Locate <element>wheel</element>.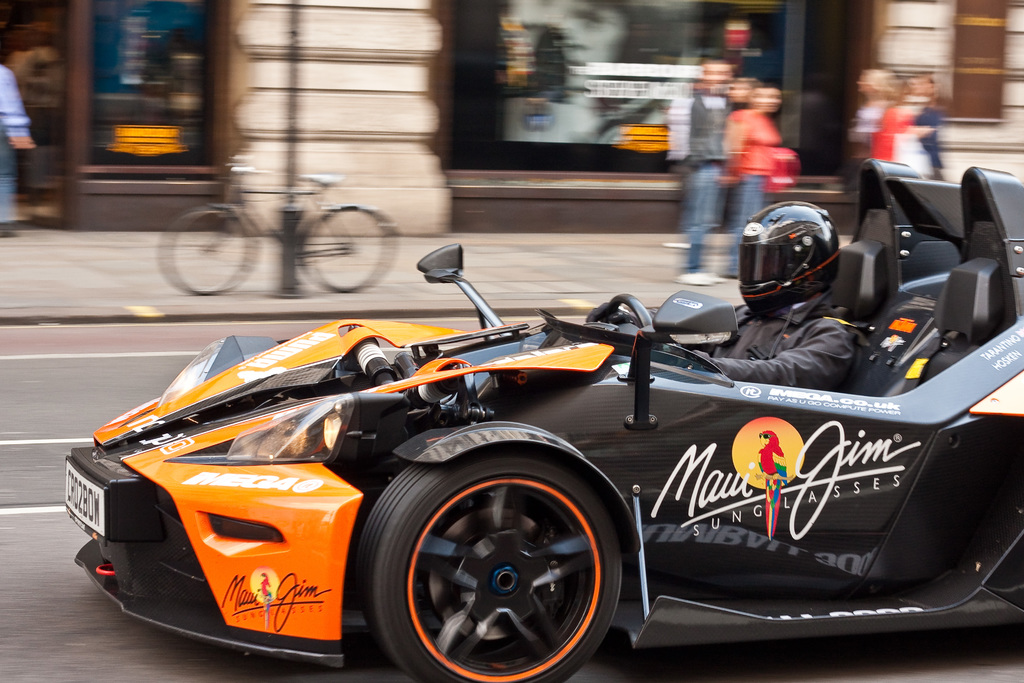
Bounding box: bbox=[293, 200, 403, 295].
